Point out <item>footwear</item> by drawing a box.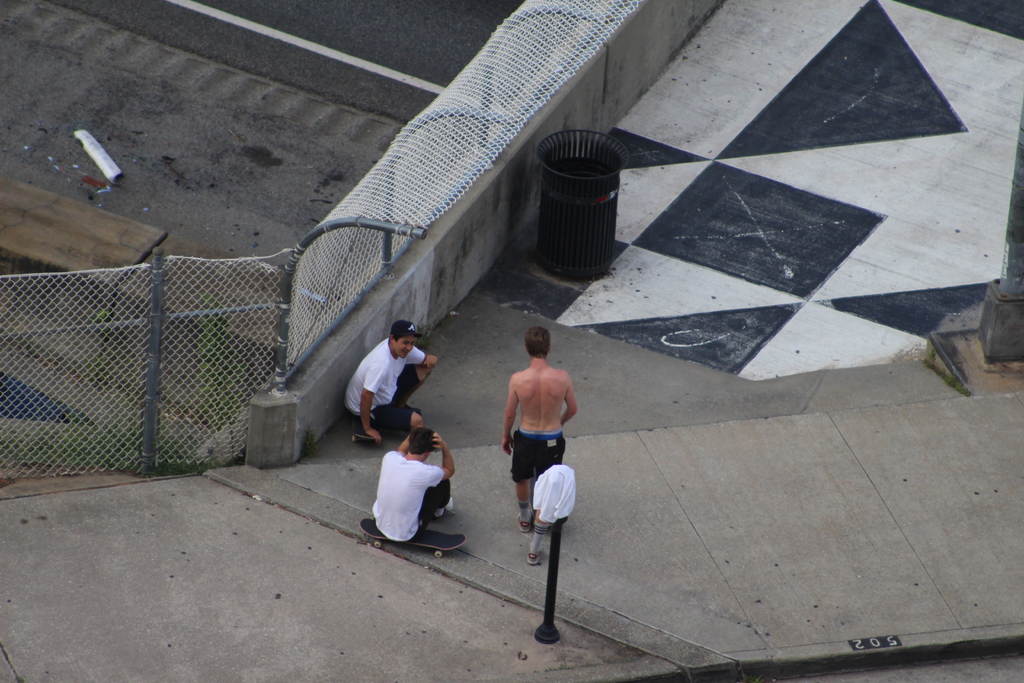
bbox=[529, 550, 543, 564].
